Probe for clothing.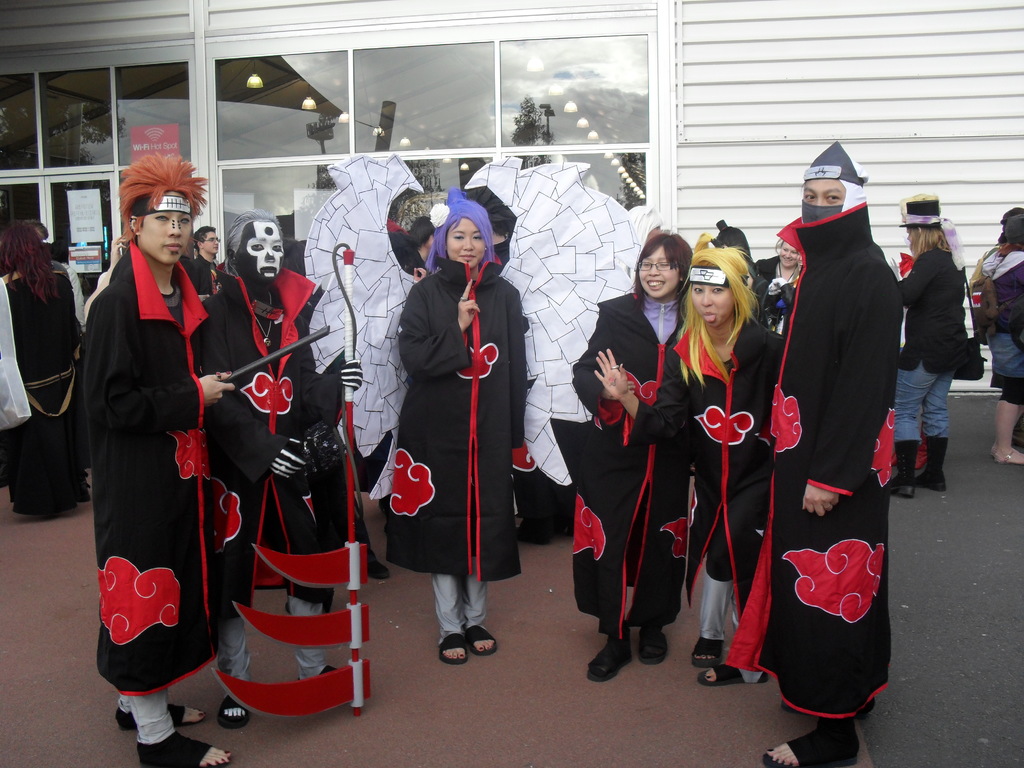
Probe result: l=199, t=257, r=360, b=616.
